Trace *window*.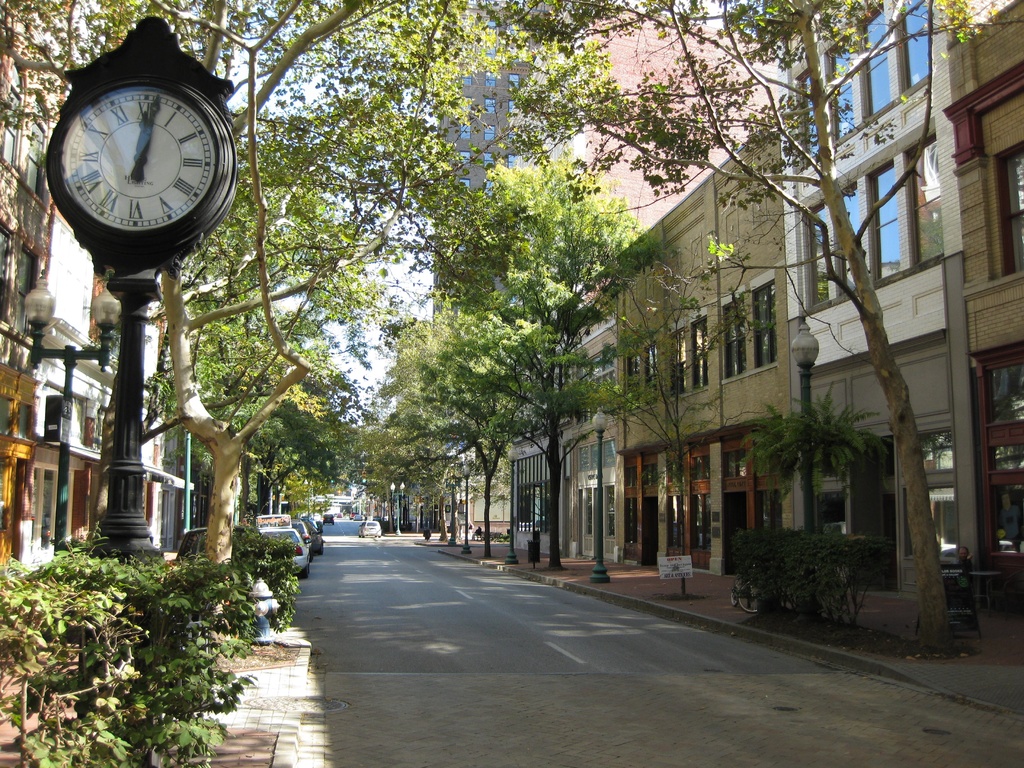
Traced to x1=723 y1=298 x2=751 y2=373.
